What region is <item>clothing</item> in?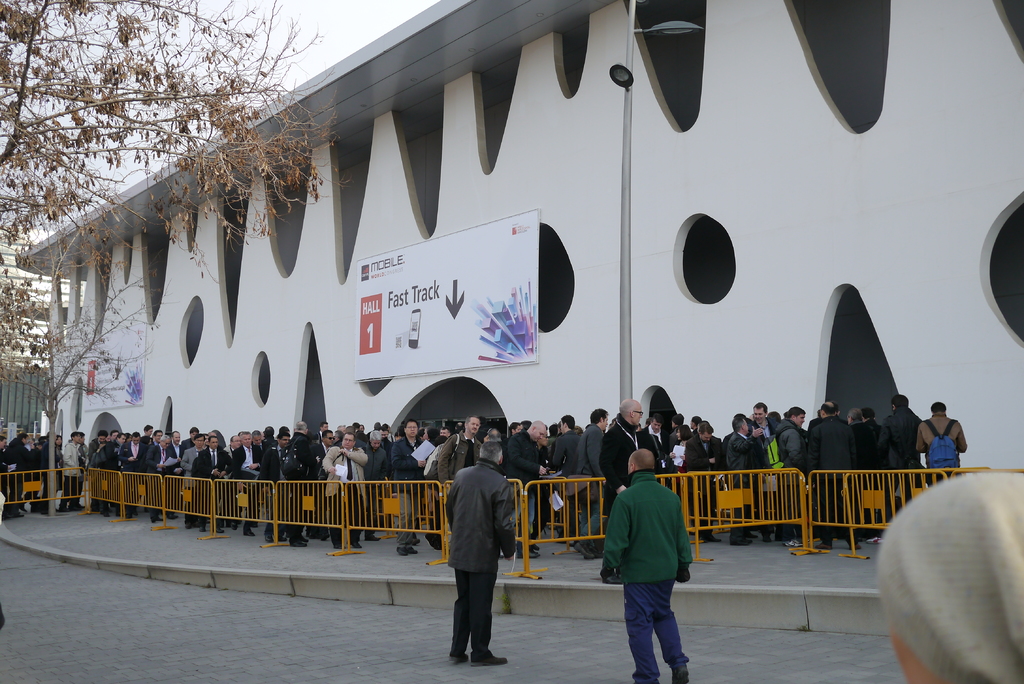
[left=108, top=441, right=121, bottom=510].
